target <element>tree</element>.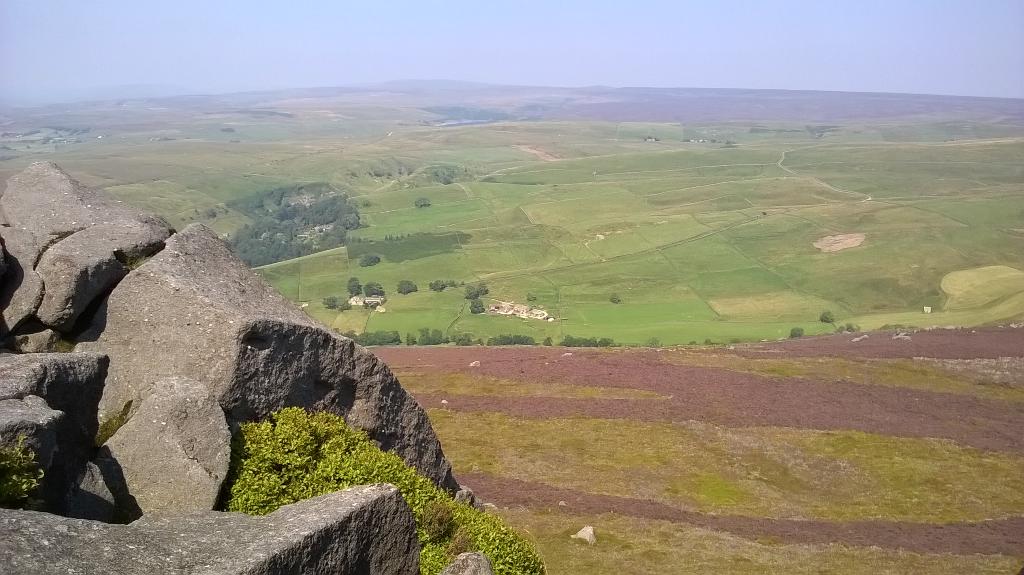
Target region: [x1=359, y1=258, x2=383, y2=270].
